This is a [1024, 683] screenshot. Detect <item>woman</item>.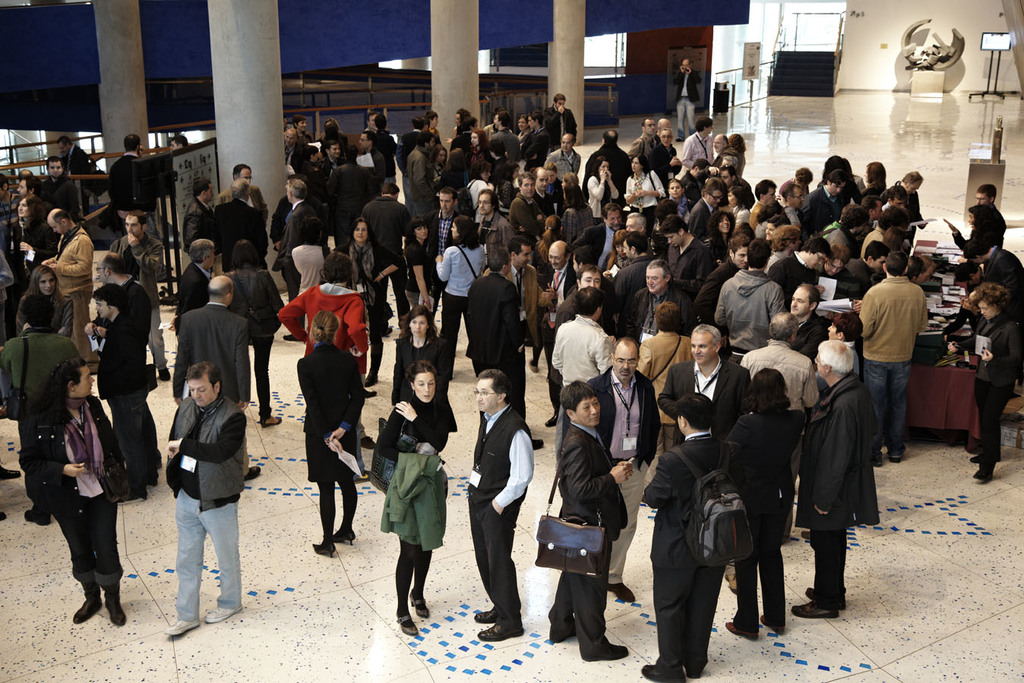
722 185 752 232.
